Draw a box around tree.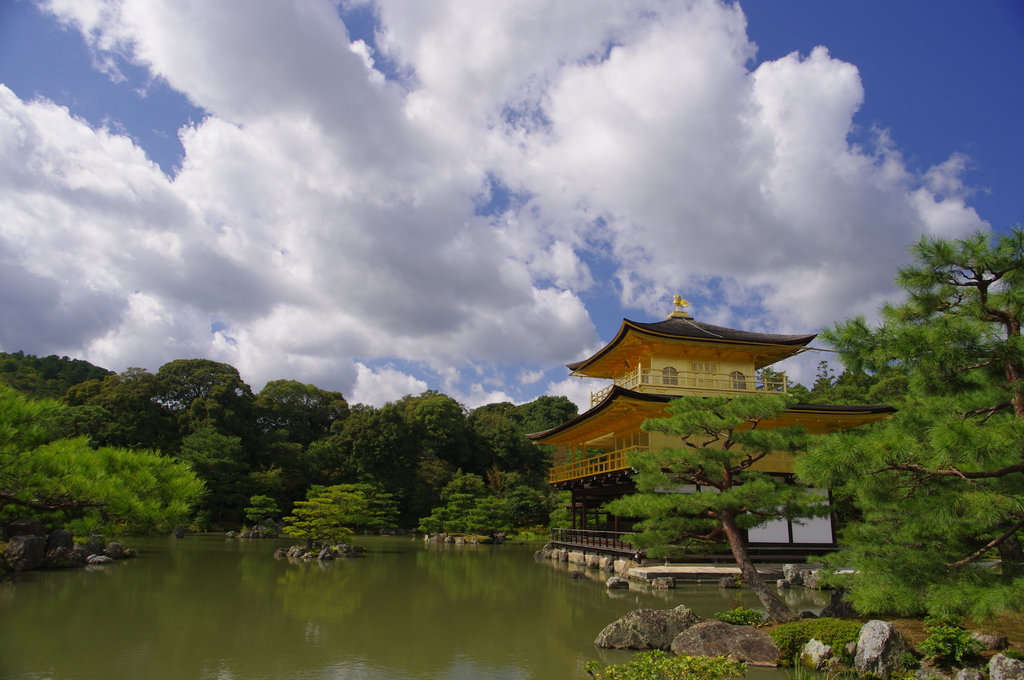
crop(239, 480, 402, 555).
